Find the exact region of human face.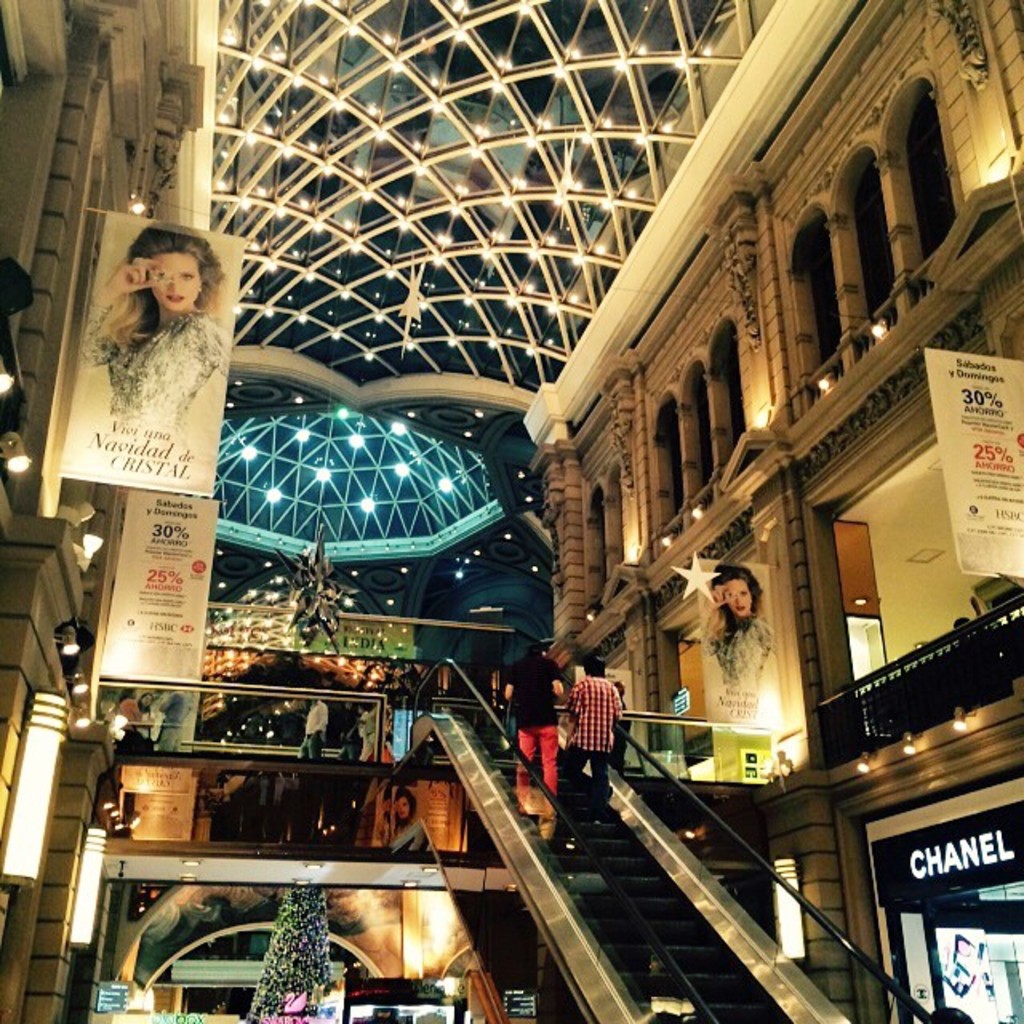
Exact region: {"left": 139, "top": 254, "right": 197, "bottom": 310}.
